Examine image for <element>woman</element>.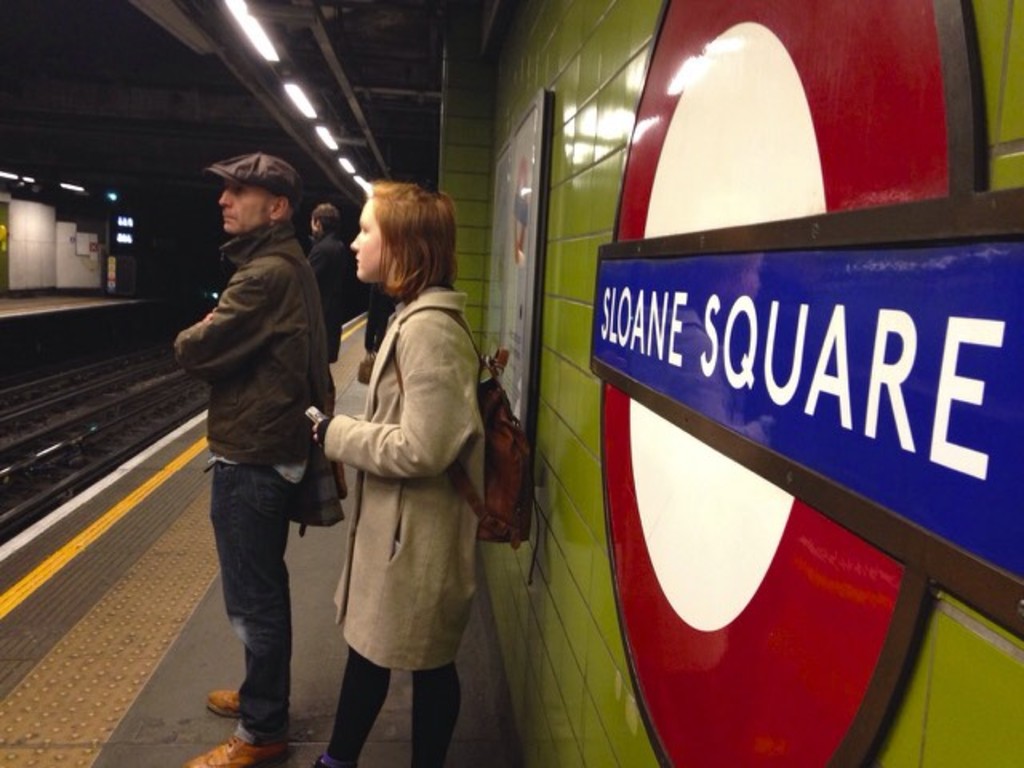
Examination result: 310:179:480:766.
